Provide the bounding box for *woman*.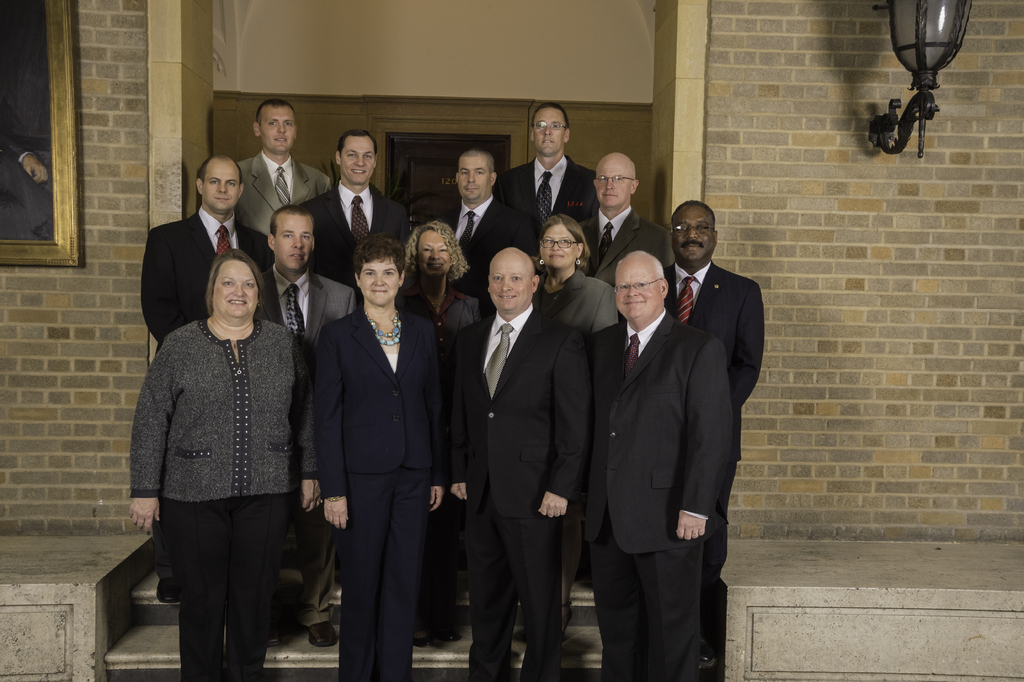
left=124, top=240, right=330, bottom=679.
